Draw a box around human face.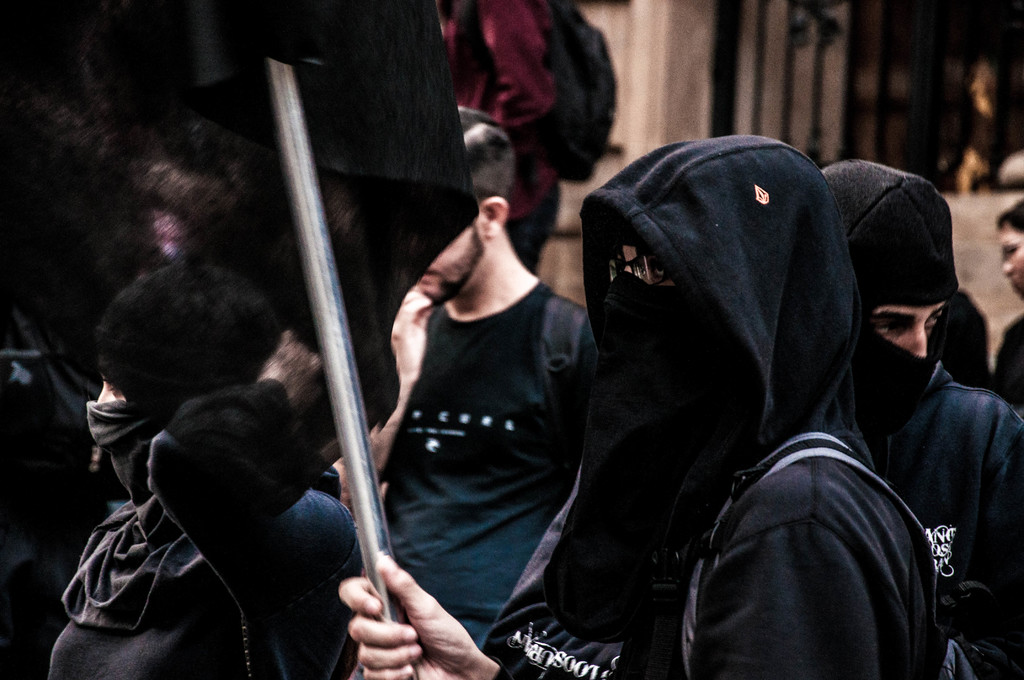
872,300,947,360.
